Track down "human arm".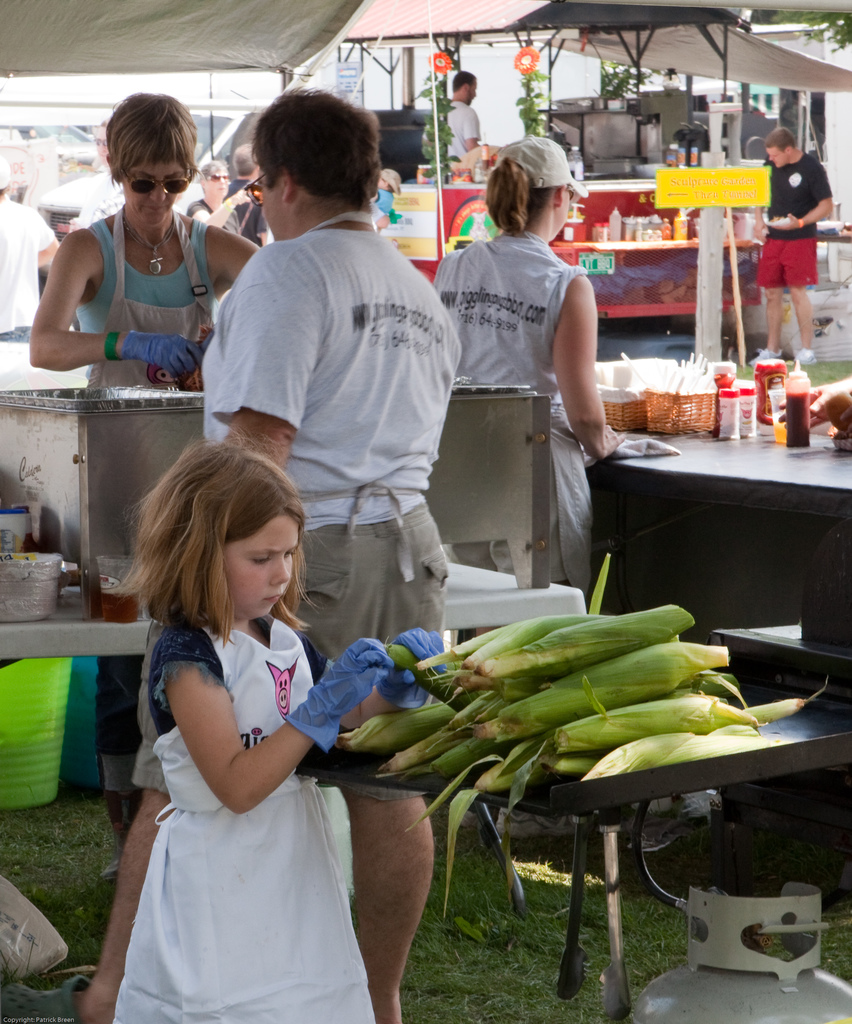
Tracked to [35, 207, 58, 285].
